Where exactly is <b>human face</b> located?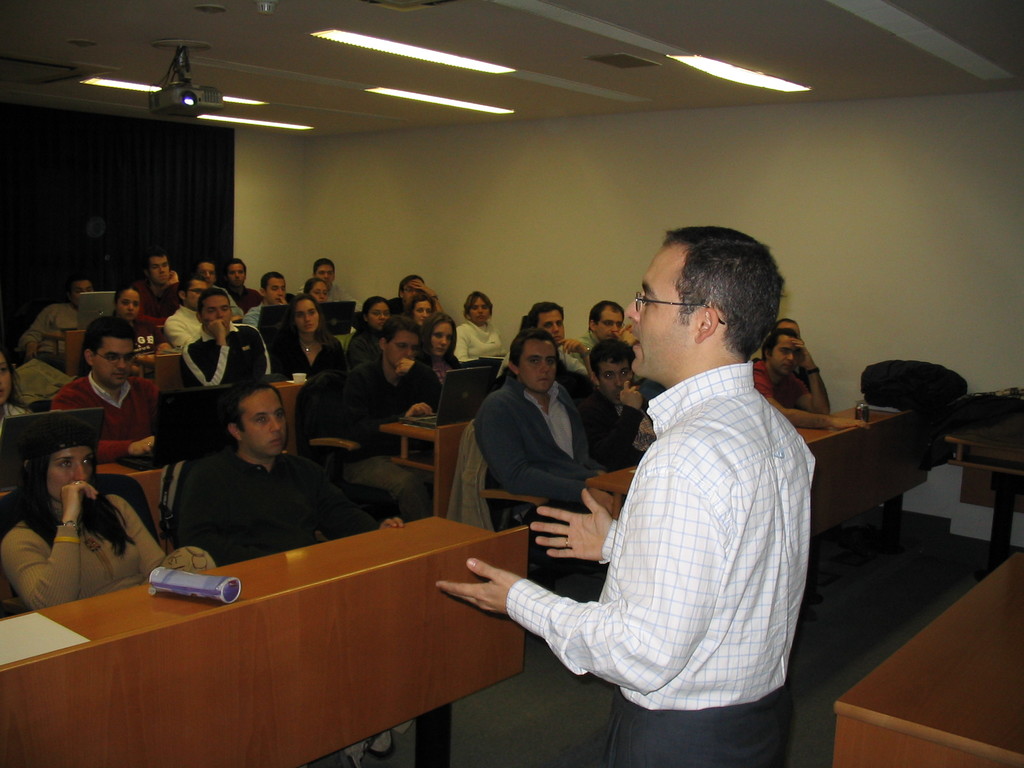
Its bounding box is [x1=595, y1=310, x2=622, y2=341].
